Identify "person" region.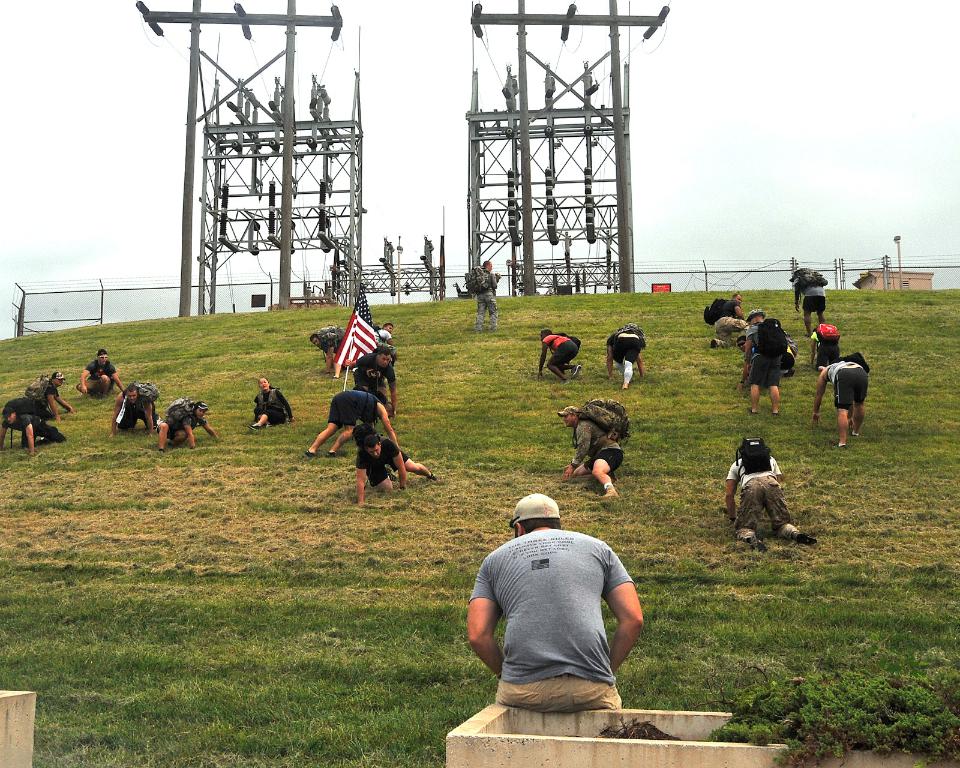
Region: <region>108, 382, 151, 439</region>.
